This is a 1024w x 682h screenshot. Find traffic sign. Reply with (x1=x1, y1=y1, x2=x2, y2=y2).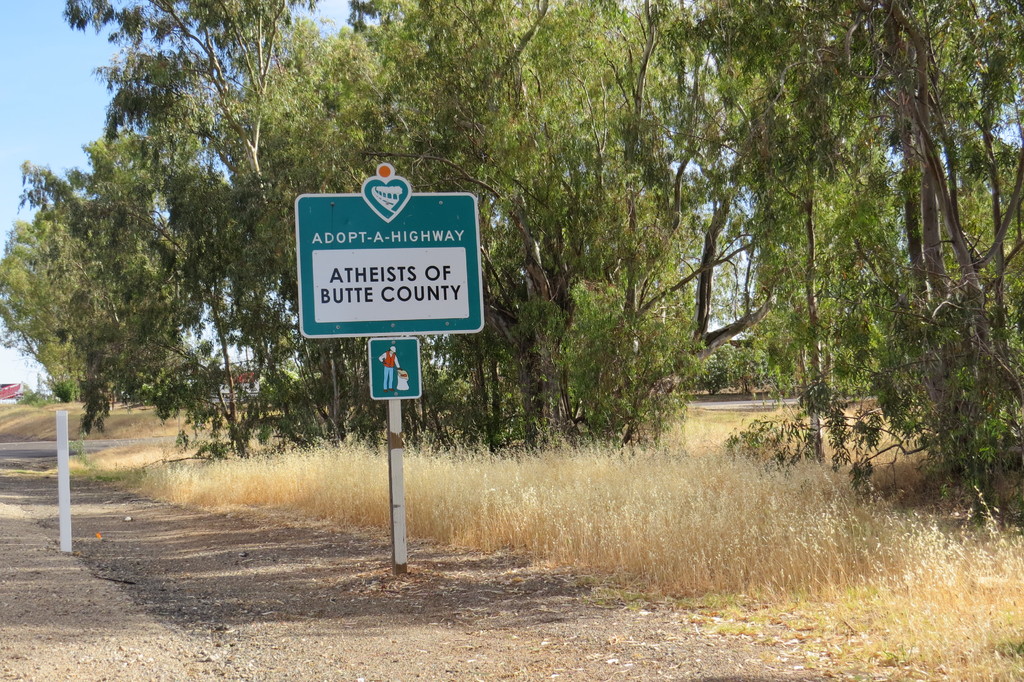
(x1=367, y1=338, x2=422, y2=401).
